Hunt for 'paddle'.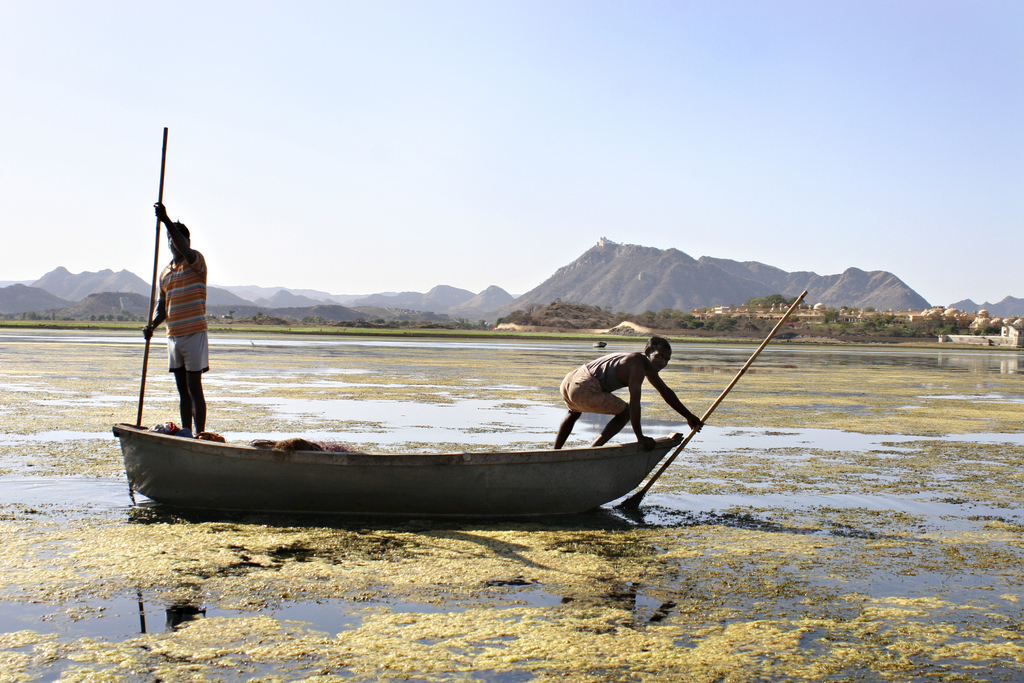
Hunted down at pyautogui.locateOnScreen(129, 126, 169, 498).
